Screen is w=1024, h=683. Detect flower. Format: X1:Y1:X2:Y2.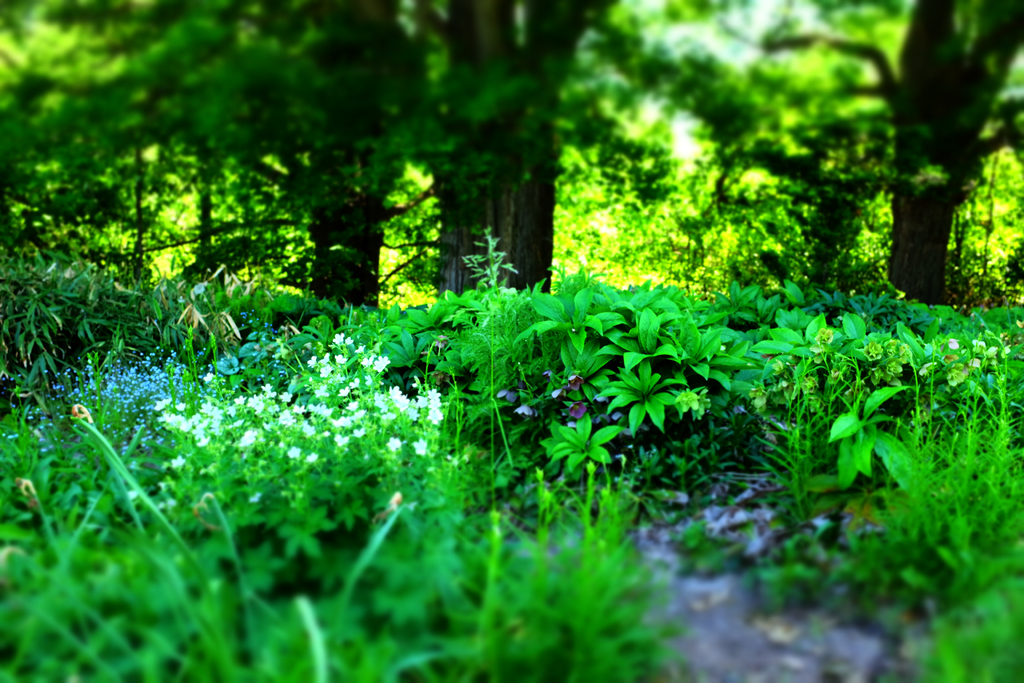
557:399:593:429.
